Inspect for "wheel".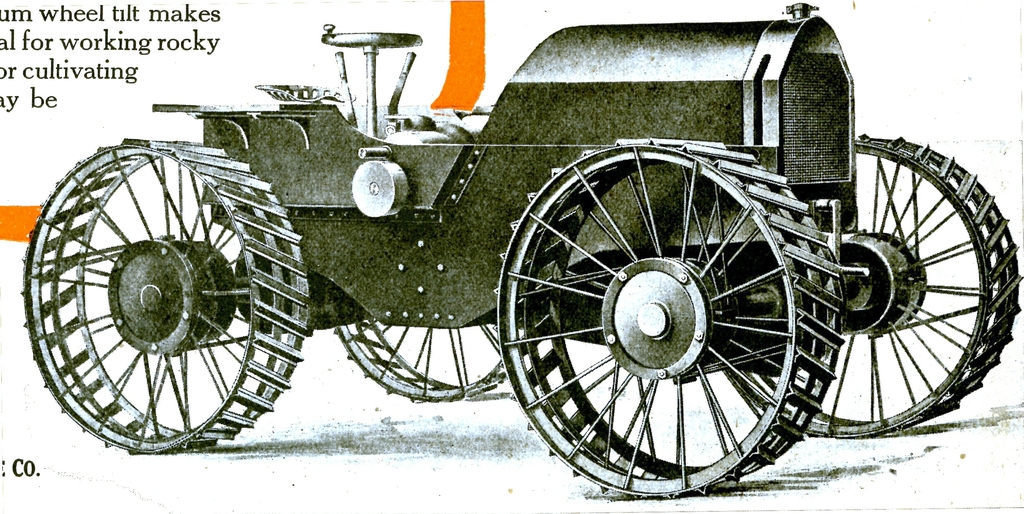
Inspection: rect(722, 139, 1023, 438).
